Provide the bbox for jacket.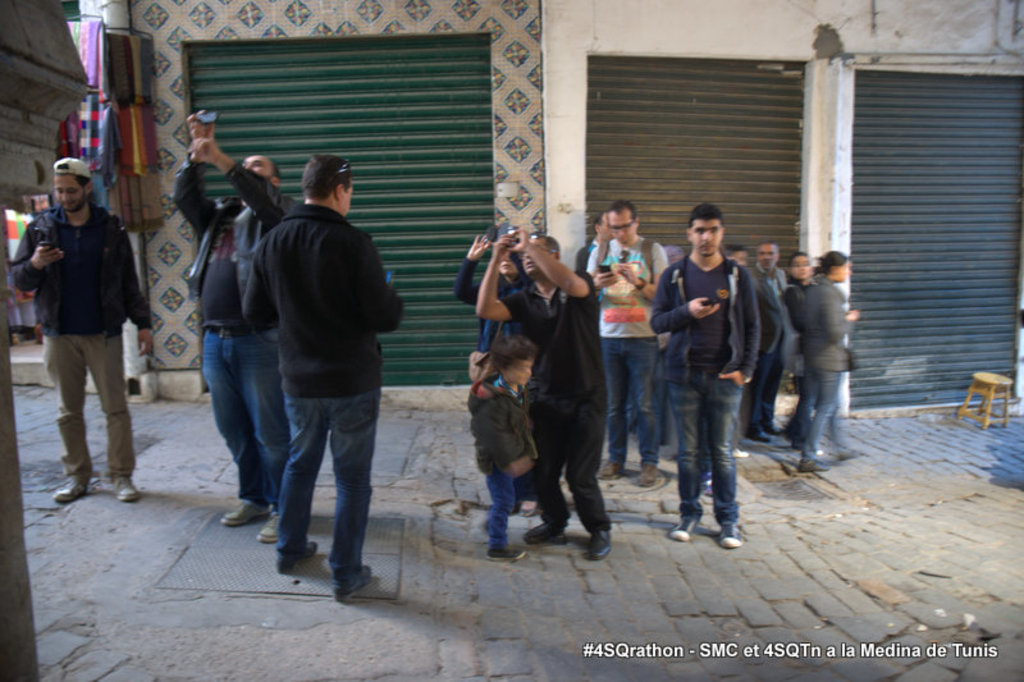
l=168, t=150, r=298, b=328.
